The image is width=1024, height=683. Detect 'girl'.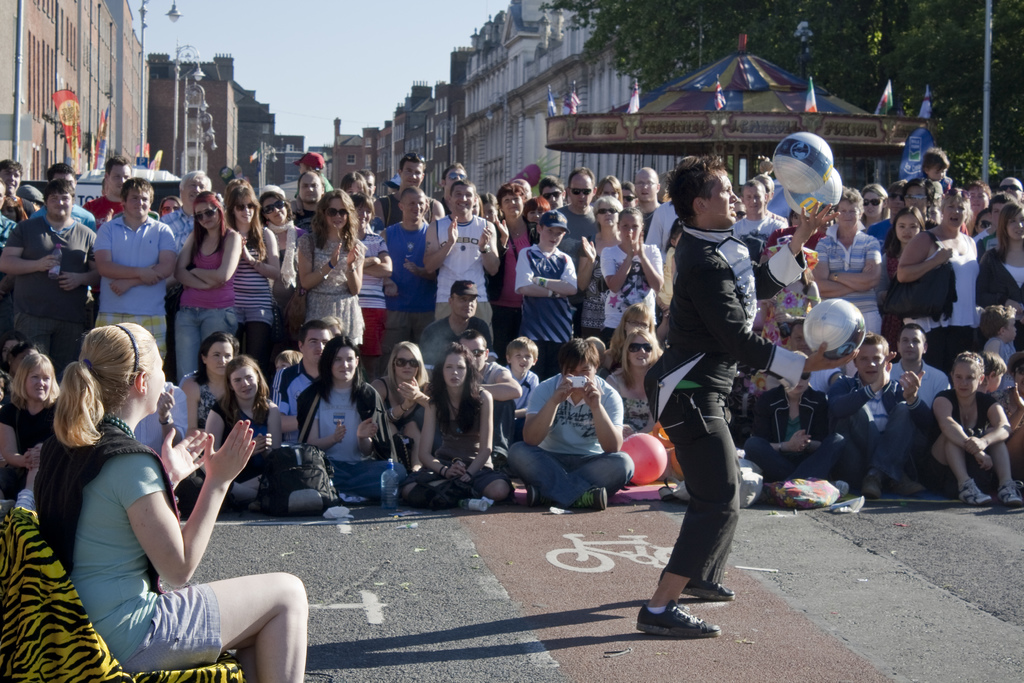
Detection: 596/174/621/203.
